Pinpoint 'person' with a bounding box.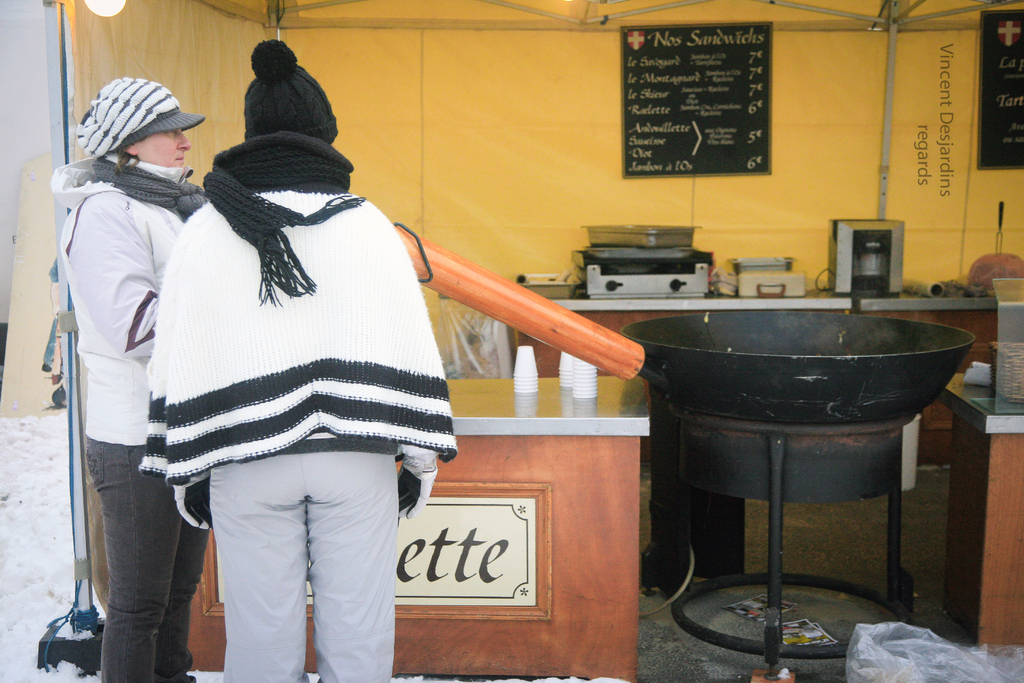
{"left": 51, "top": 72, "right": 212, "bottom": 682}.
